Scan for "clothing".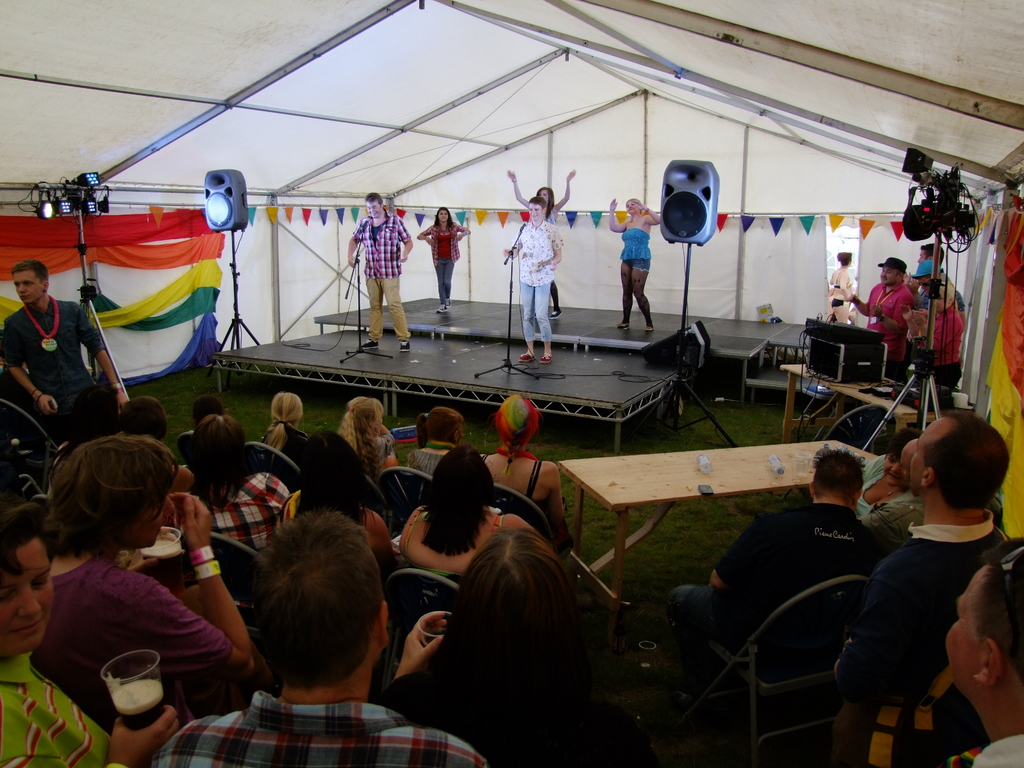
Scan result: 549,206,557,308.
